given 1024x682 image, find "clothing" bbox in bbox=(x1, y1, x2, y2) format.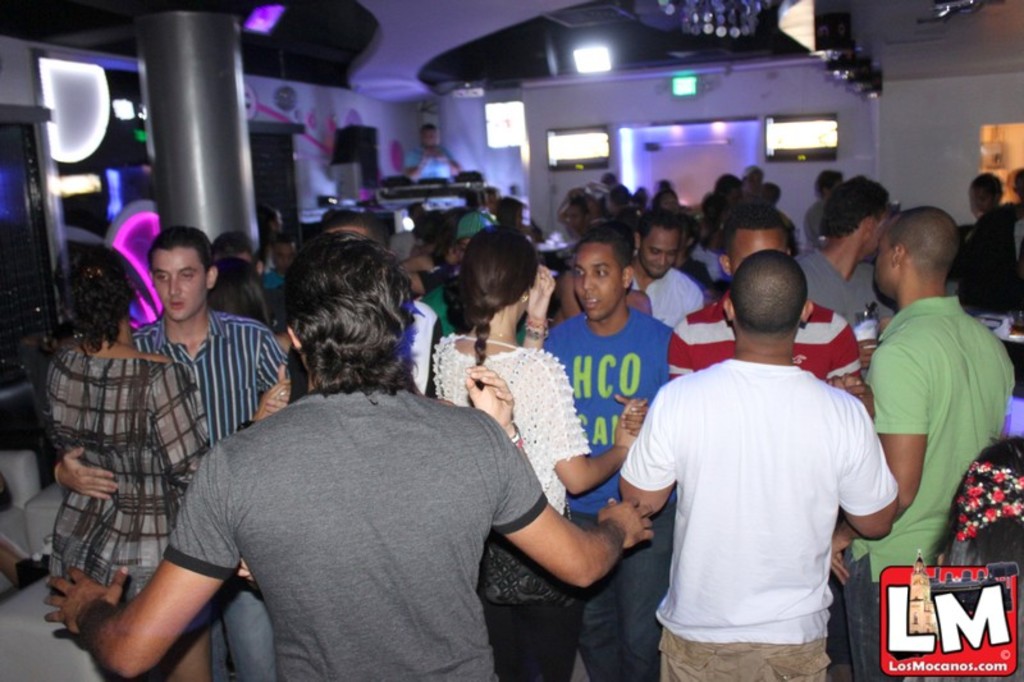
bbox=(421, 328, 580, 679).
